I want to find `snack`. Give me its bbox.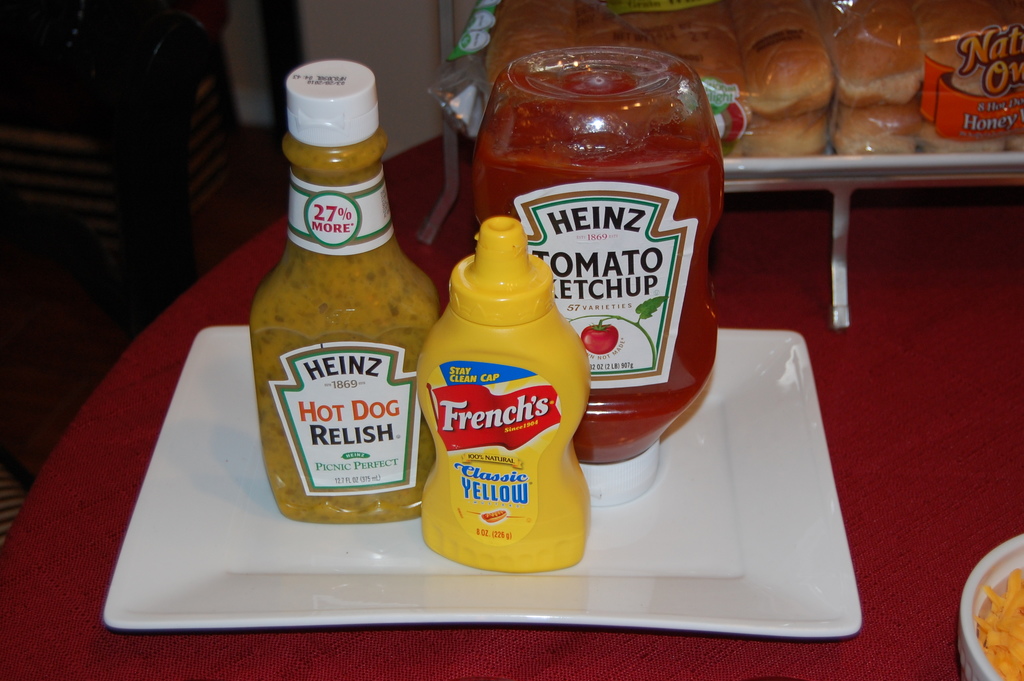
x1=918, y1=0, x2=1022, y2=151.
